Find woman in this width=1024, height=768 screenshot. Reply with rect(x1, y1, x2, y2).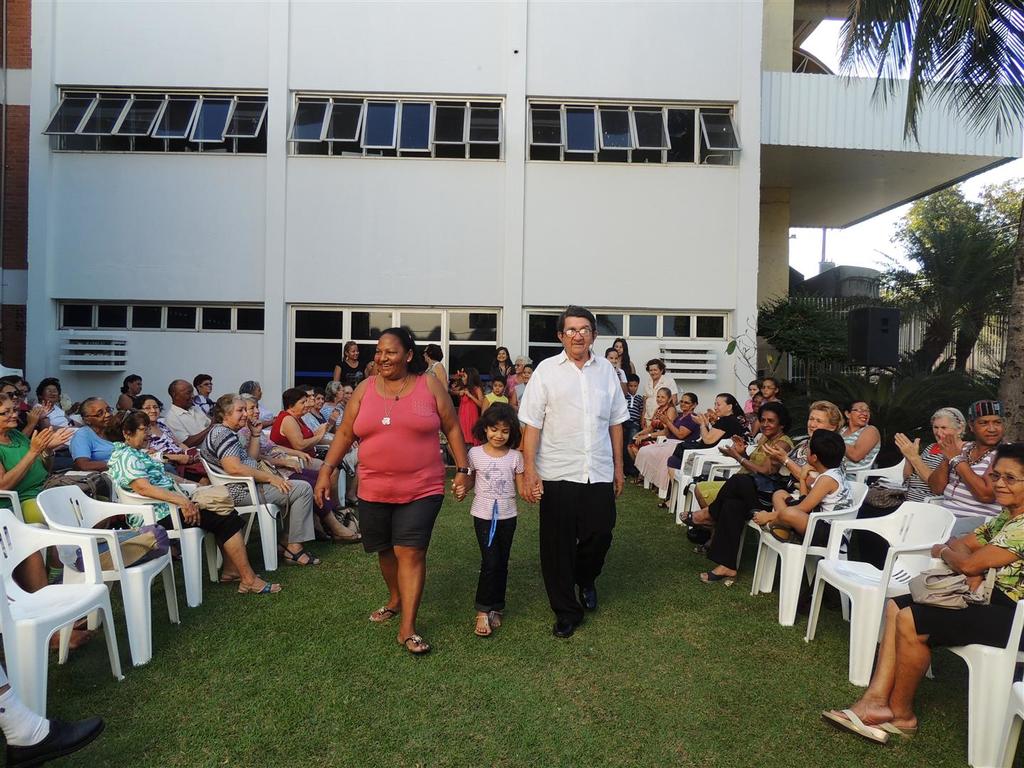
rect(657, 392, 750, 510).
